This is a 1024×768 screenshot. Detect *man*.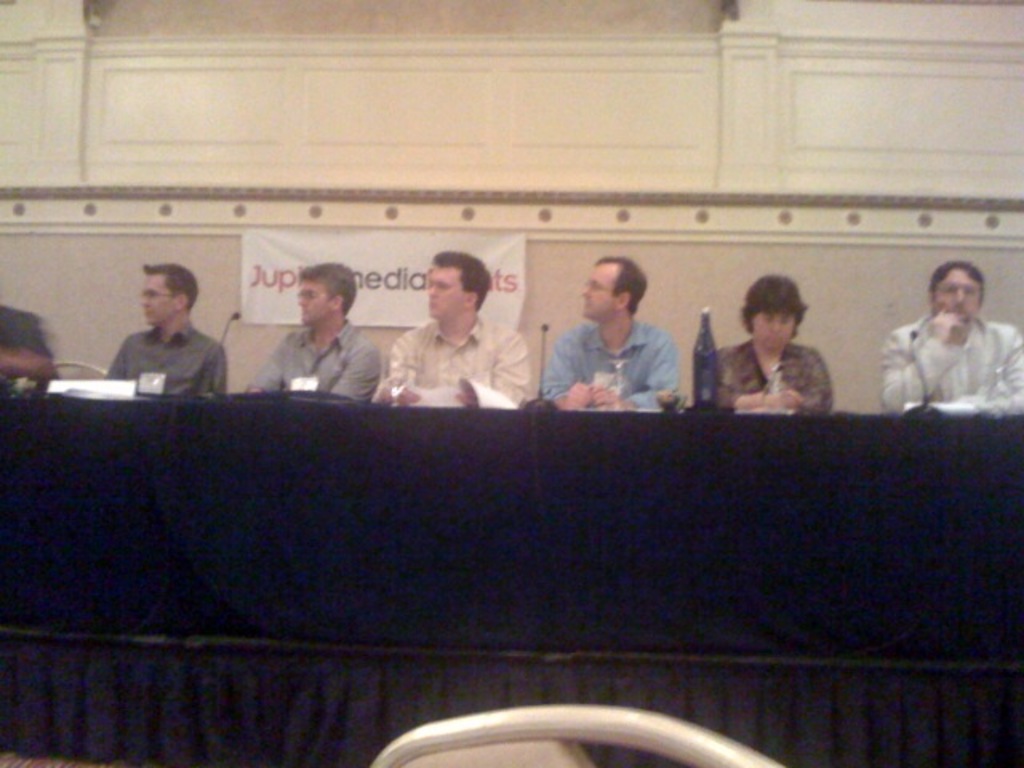
detection(878, 261, 1022, 406).
